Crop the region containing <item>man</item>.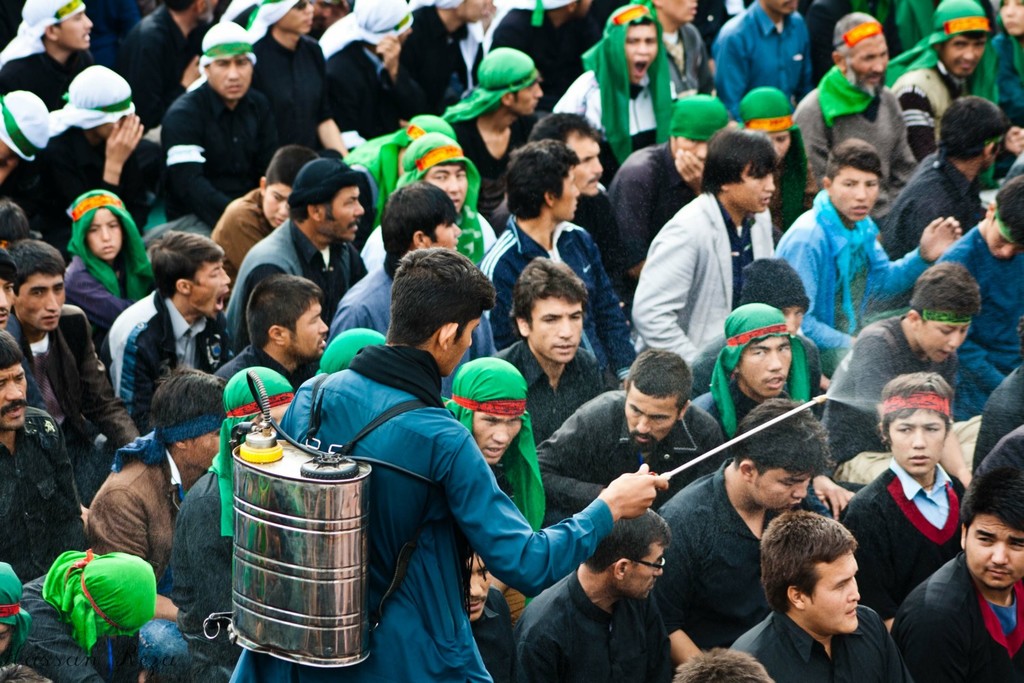
Crop region: select_region(223, 242, 670, 682).
